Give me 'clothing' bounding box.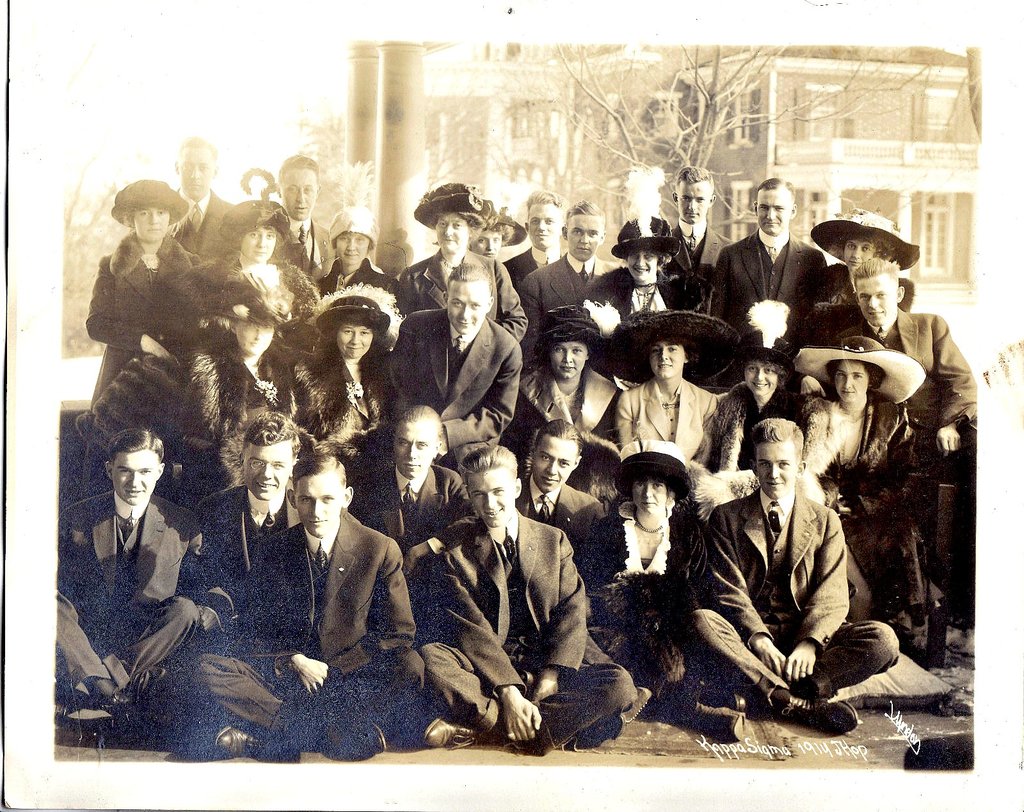
bbox=(837, 305, 981, 447).
